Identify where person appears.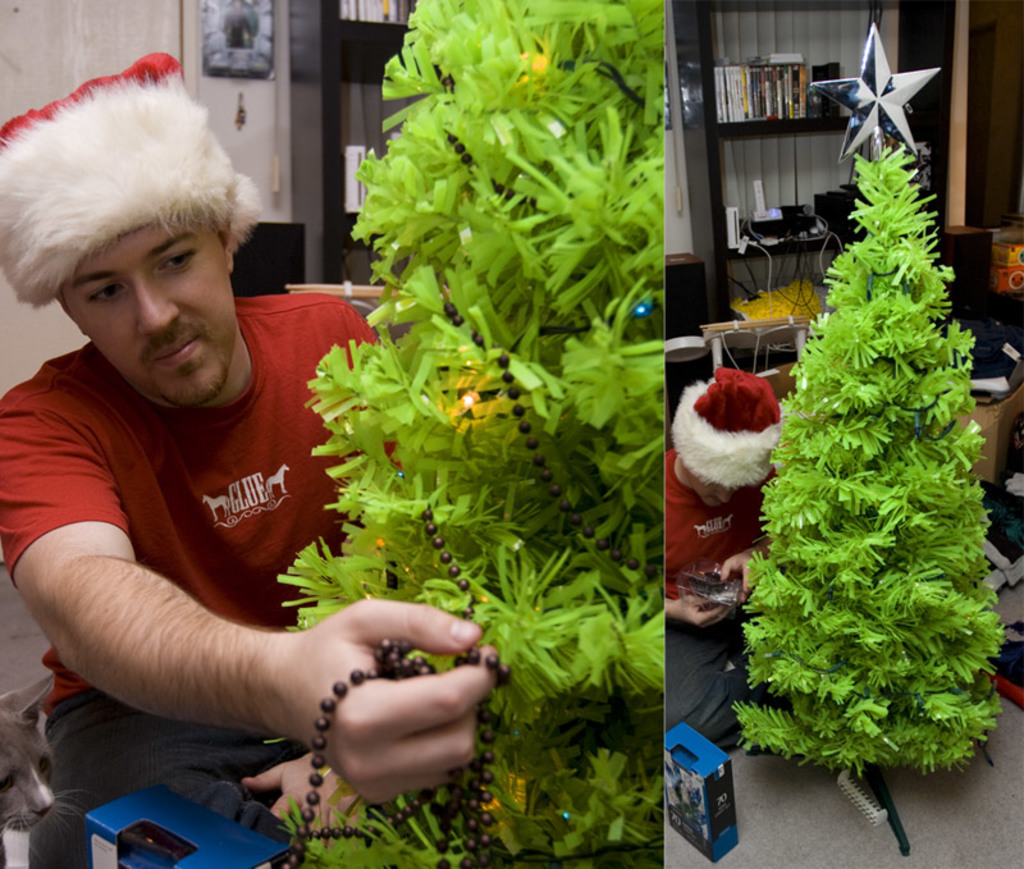
Appears at 662 363 788 750.
